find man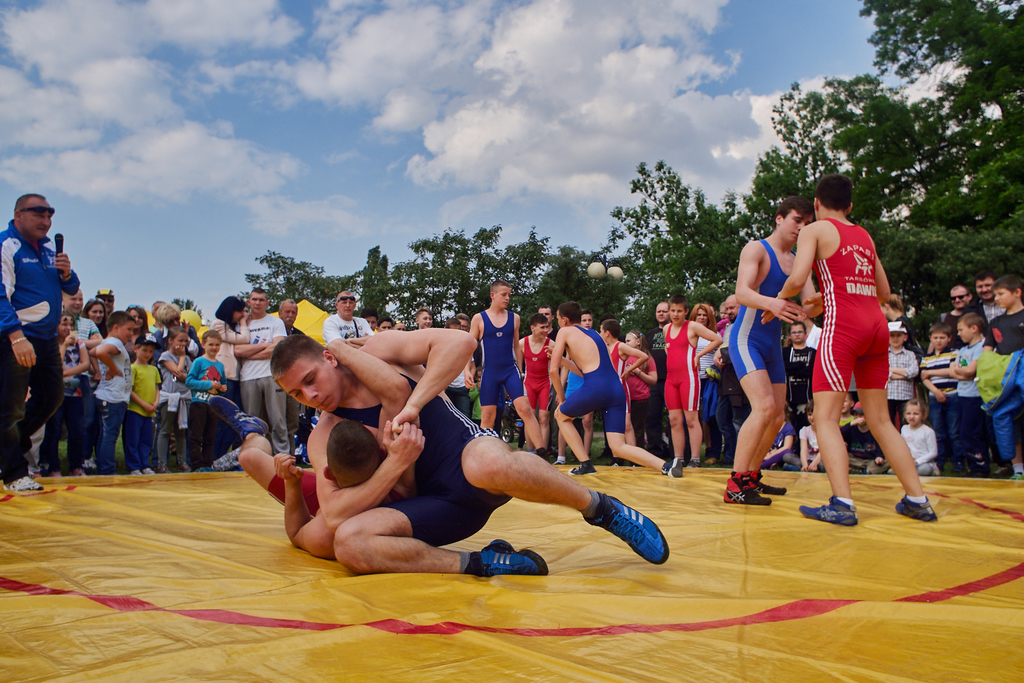
(x1=714, y1=293, x2=742, y2=466)
